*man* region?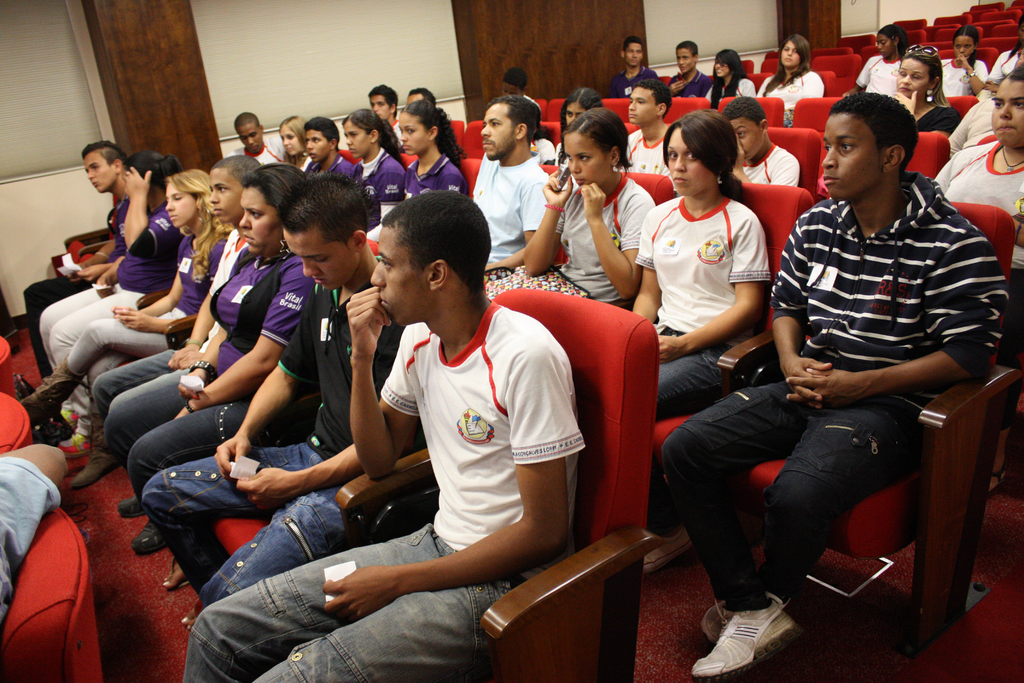
<bbox>181, 184, 586, 682</bbox>
